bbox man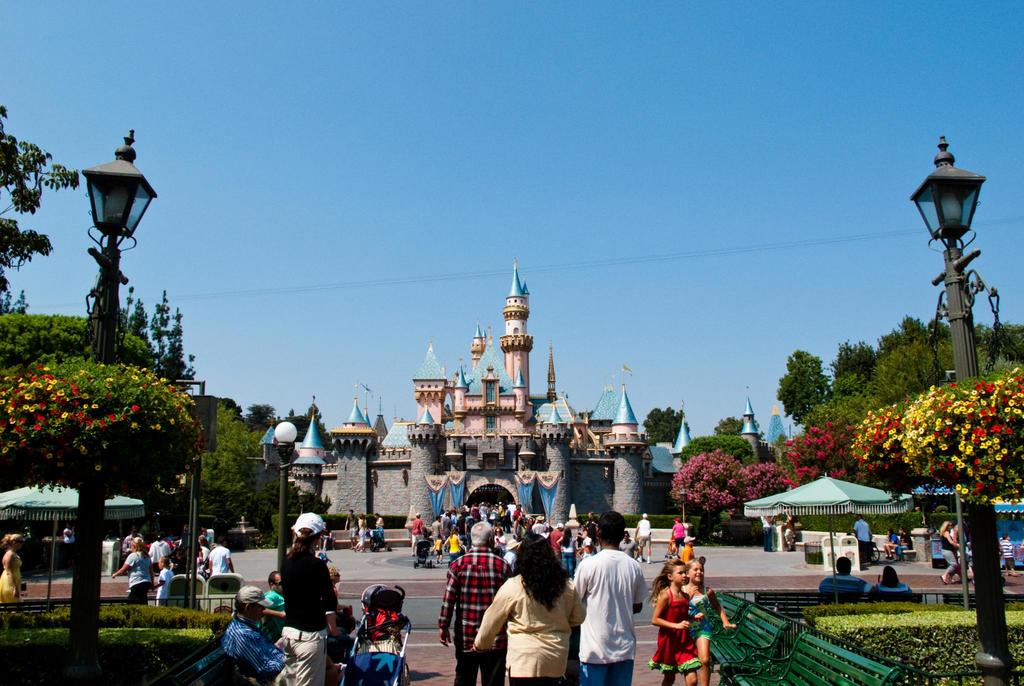
439 516 514 685
